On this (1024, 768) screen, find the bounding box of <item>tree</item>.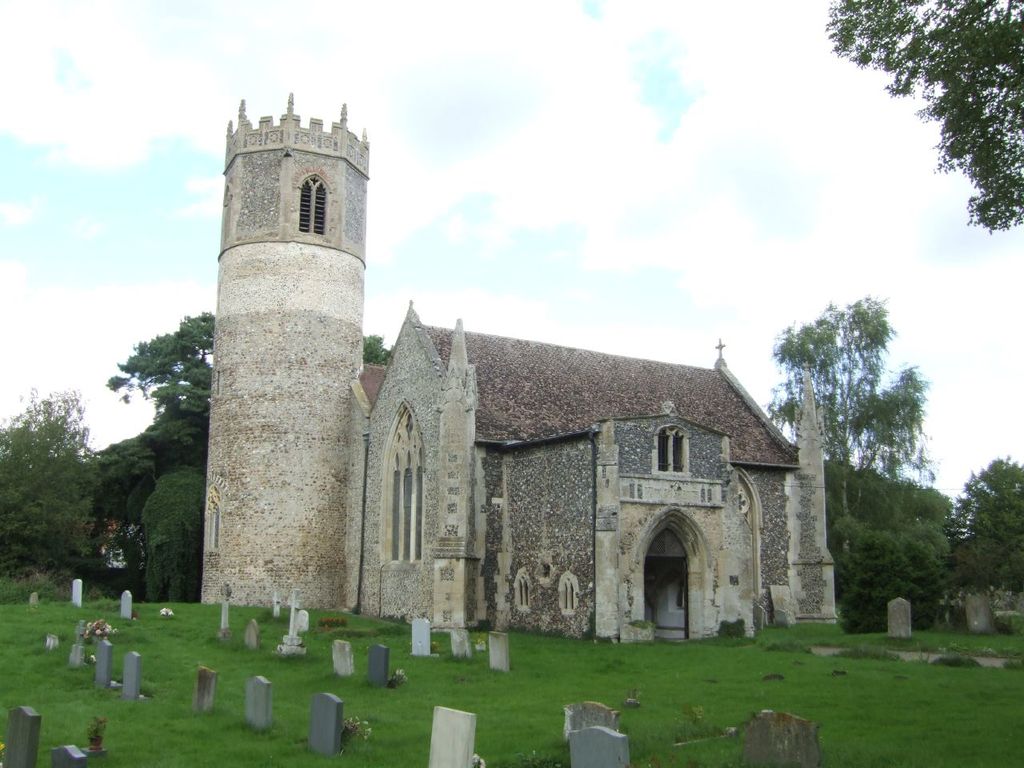
Bounding box: [left=78, top=437, right=221, bottom=601].
